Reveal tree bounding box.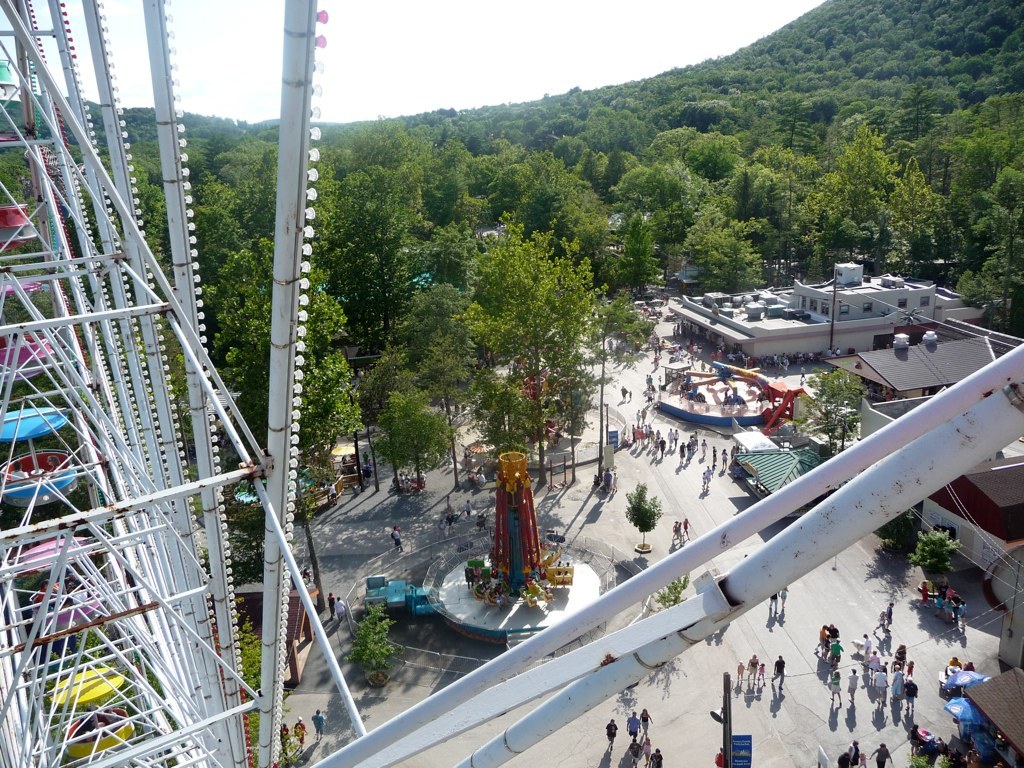
Revealed: BBox(884, 155, 954, 263).
